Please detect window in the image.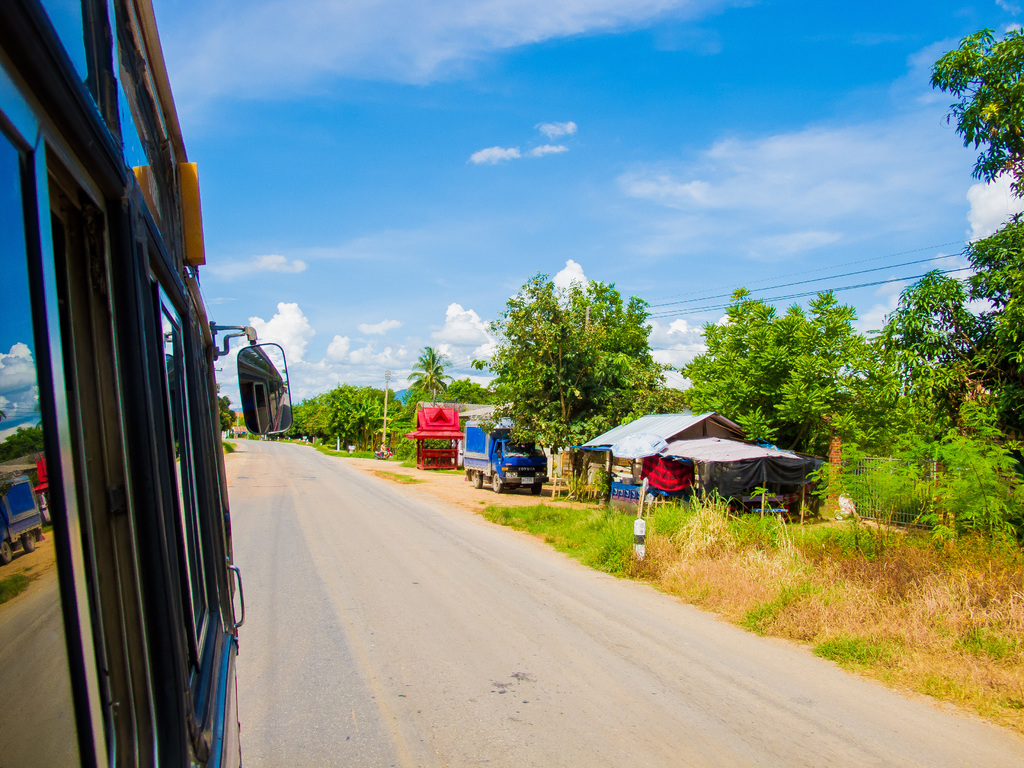
region(0, 62, 186, 767).
